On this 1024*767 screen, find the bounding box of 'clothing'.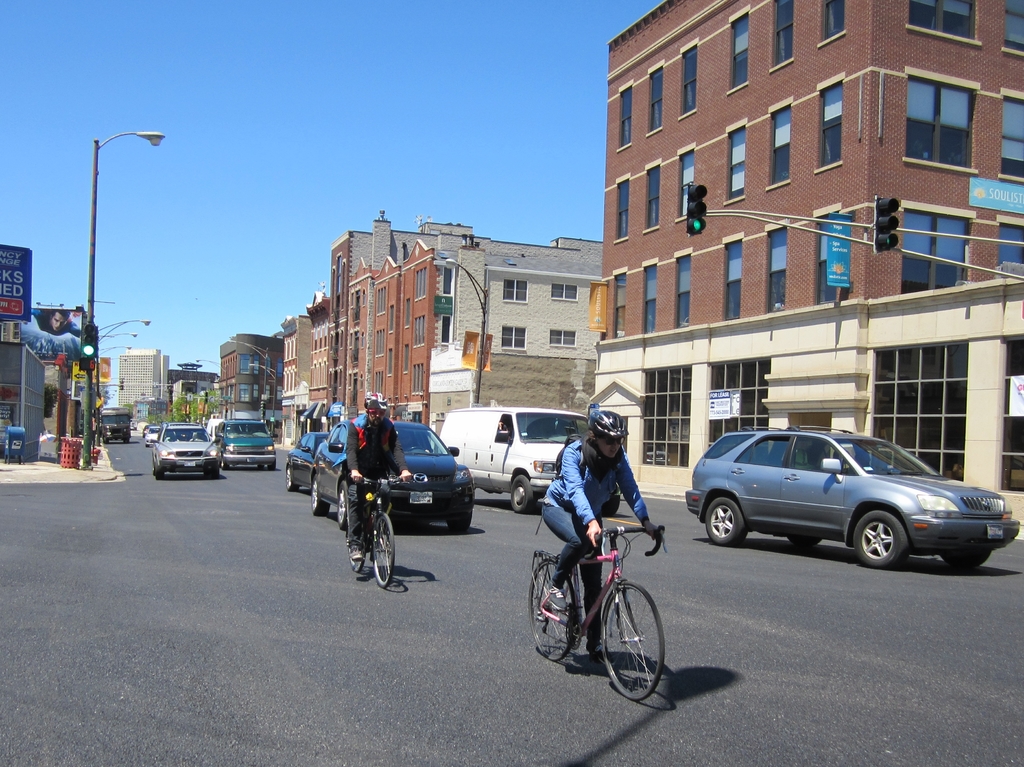
Bounding box: crop(532, 434, 656, 633).
